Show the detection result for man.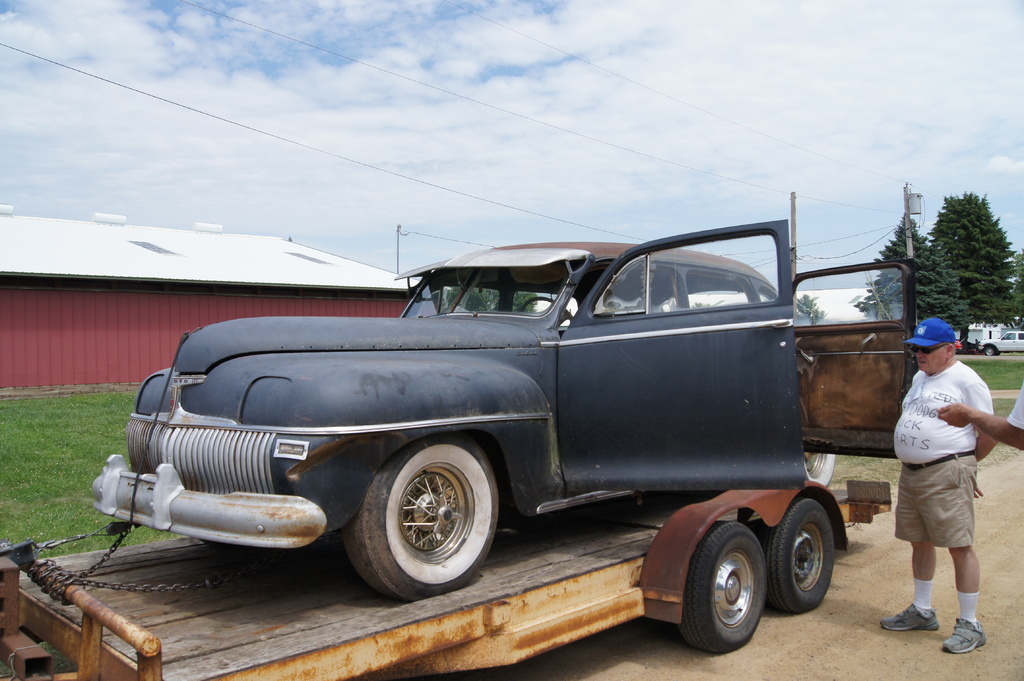
(x1=894, y1=305, x2=1007, y2=661).
